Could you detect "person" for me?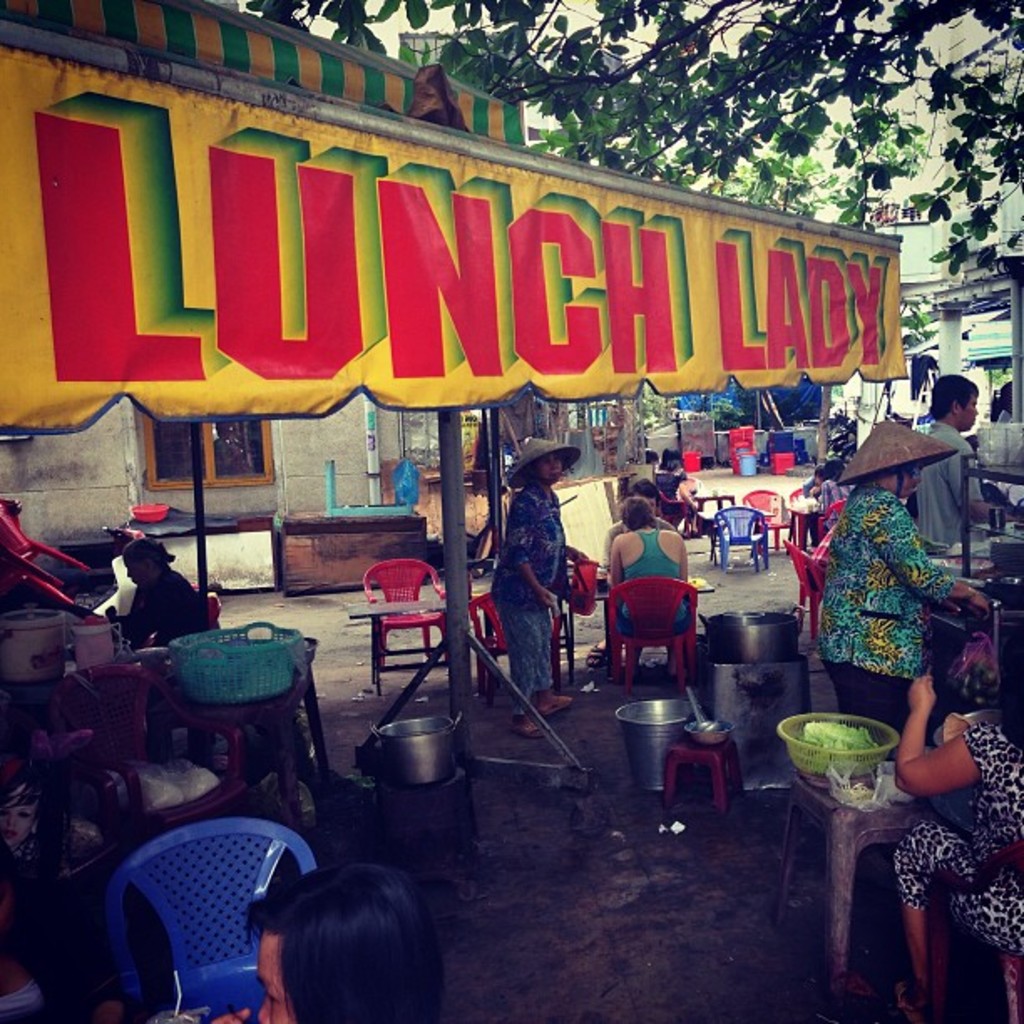
Detection result: 218/870/435/1022.
